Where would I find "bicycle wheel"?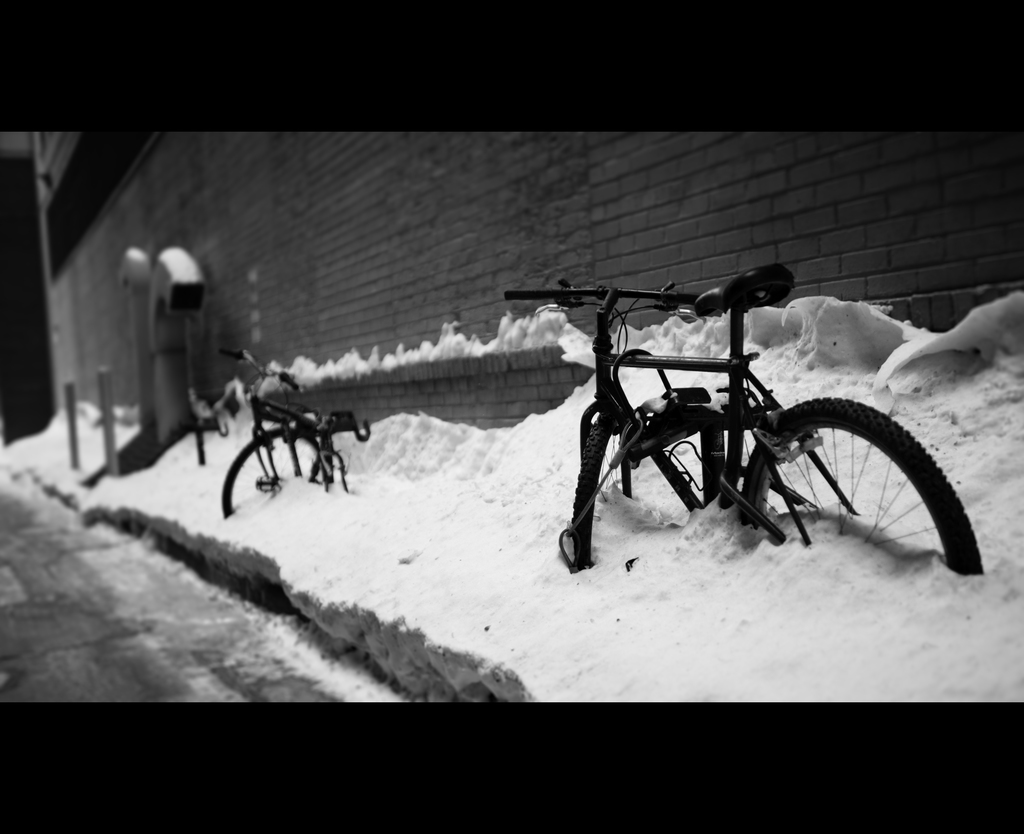
At bbox=[217, 431, 317, 513].
